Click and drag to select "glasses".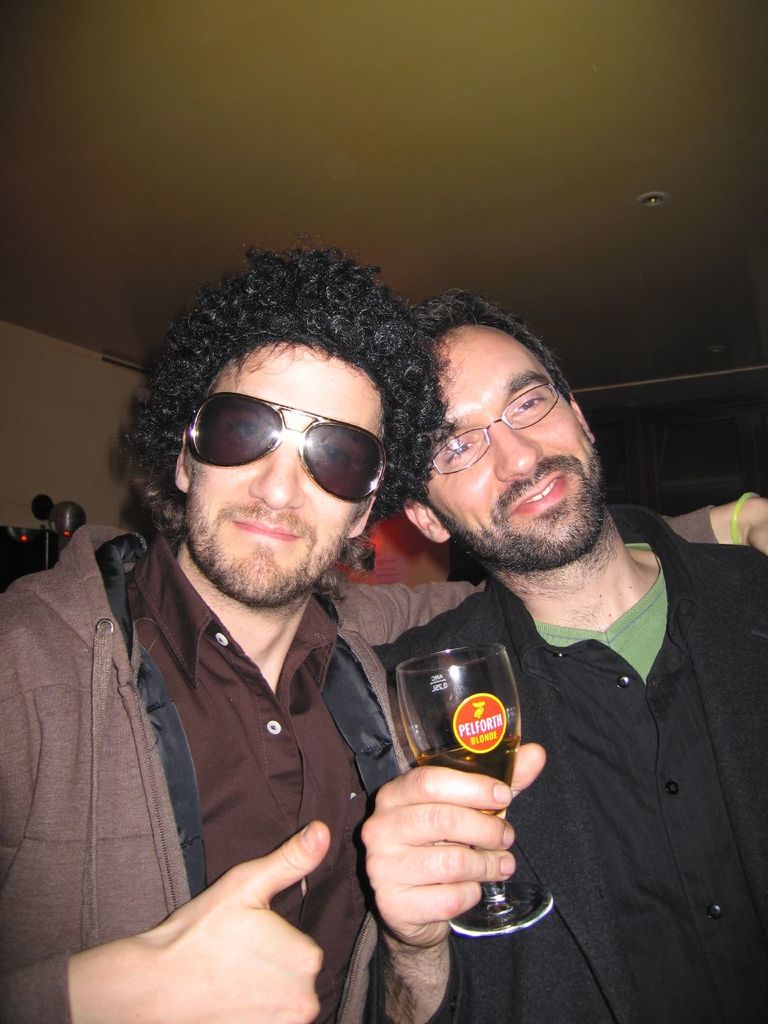
Selection: box=[141, 397, 394, 495].
